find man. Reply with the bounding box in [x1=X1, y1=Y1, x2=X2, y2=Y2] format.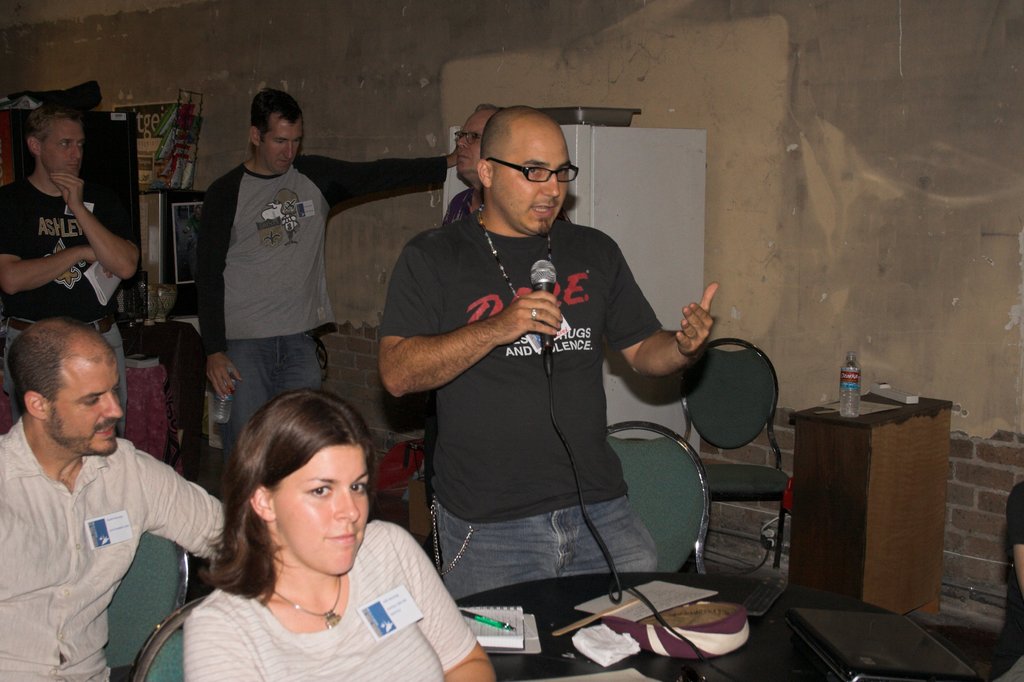
[x1=195, y1=84, x2=465, y2=473].
